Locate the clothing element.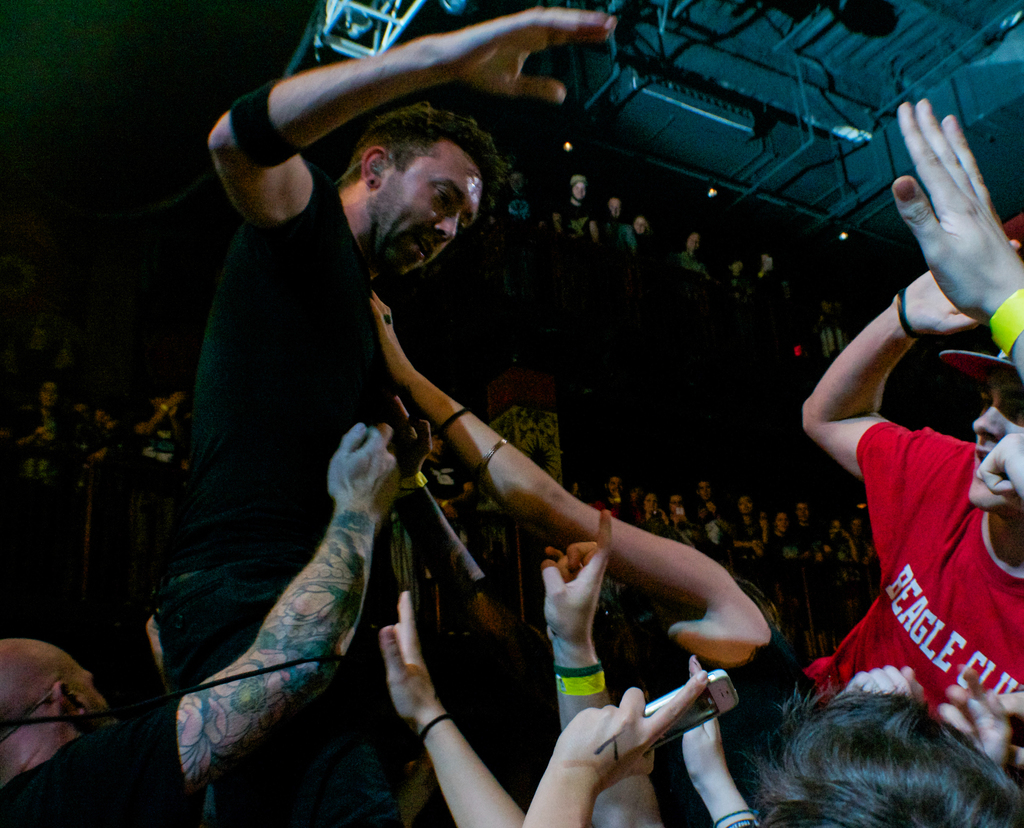
Element bbox: <bbox>12, 687, 186, 807</bbox>.
